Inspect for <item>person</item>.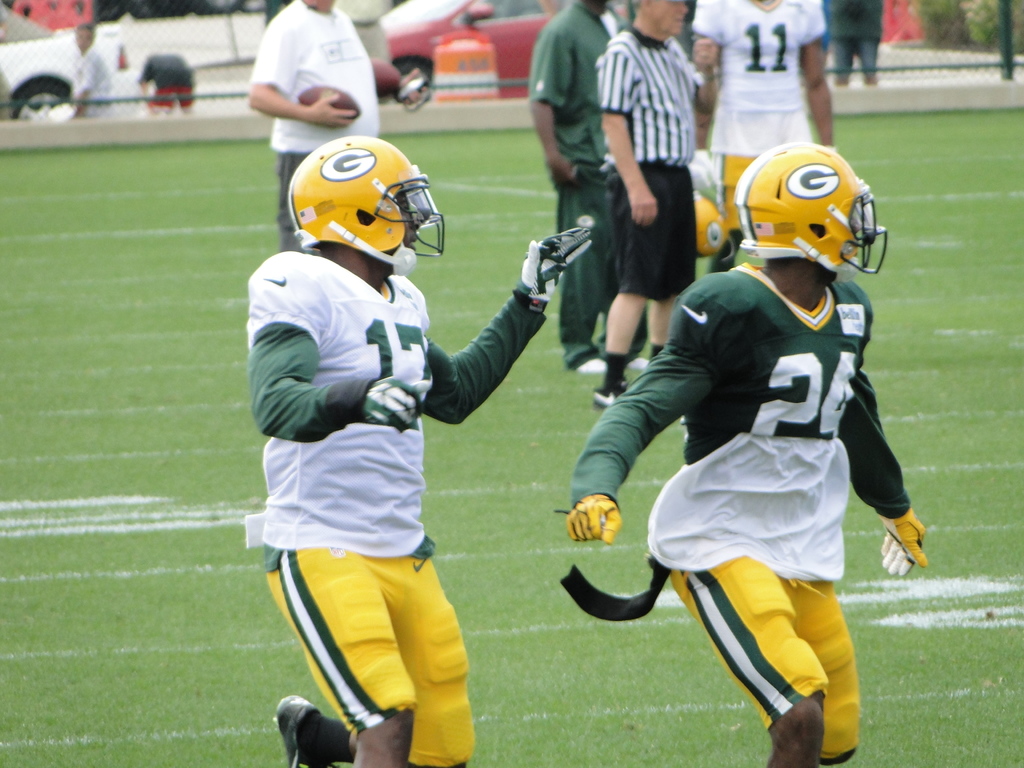
Inspection: (67, 22, 113, 118).
